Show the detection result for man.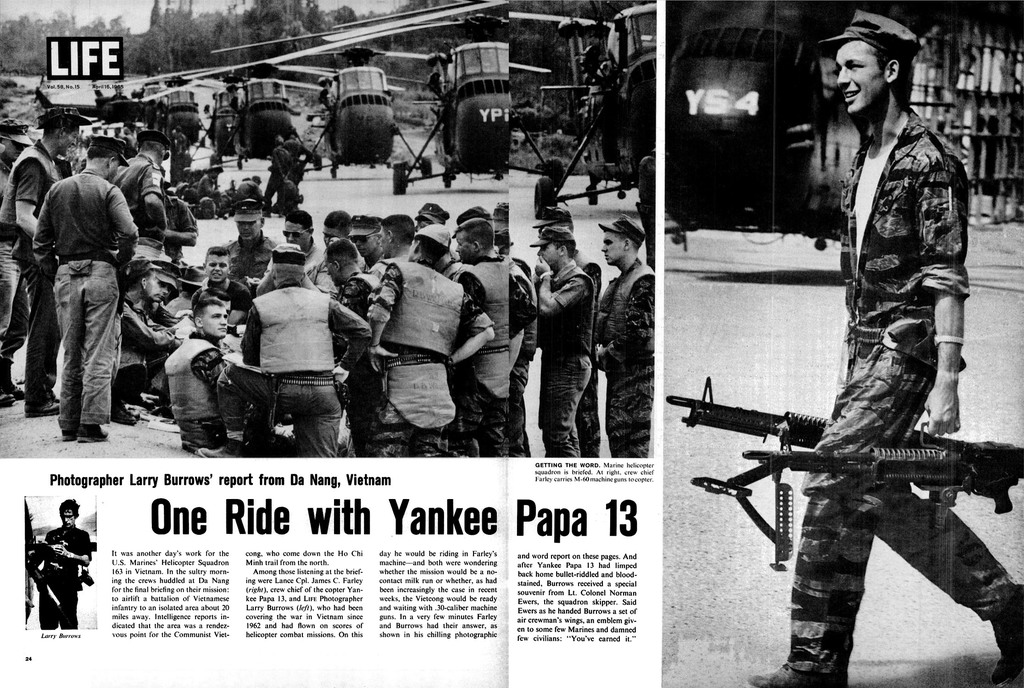
(x1=232, y1=251, x2=379, y2=460).
